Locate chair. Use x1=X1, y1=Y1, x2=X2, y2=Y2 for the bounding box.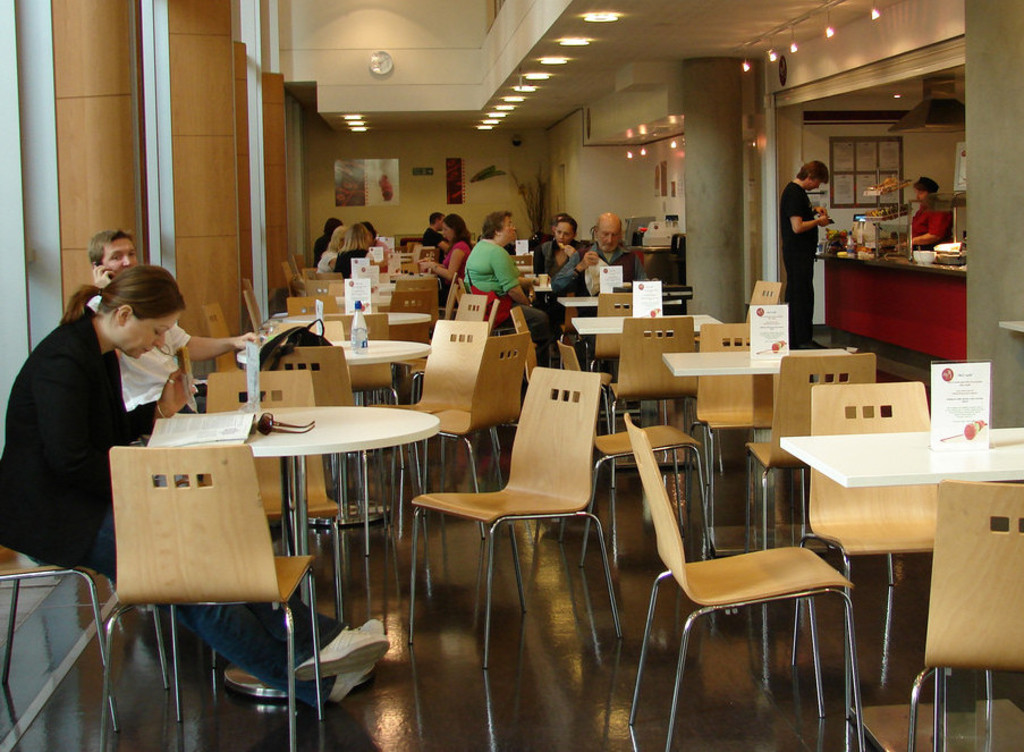
x1=202, y1=303, x2=242, y2=374.
